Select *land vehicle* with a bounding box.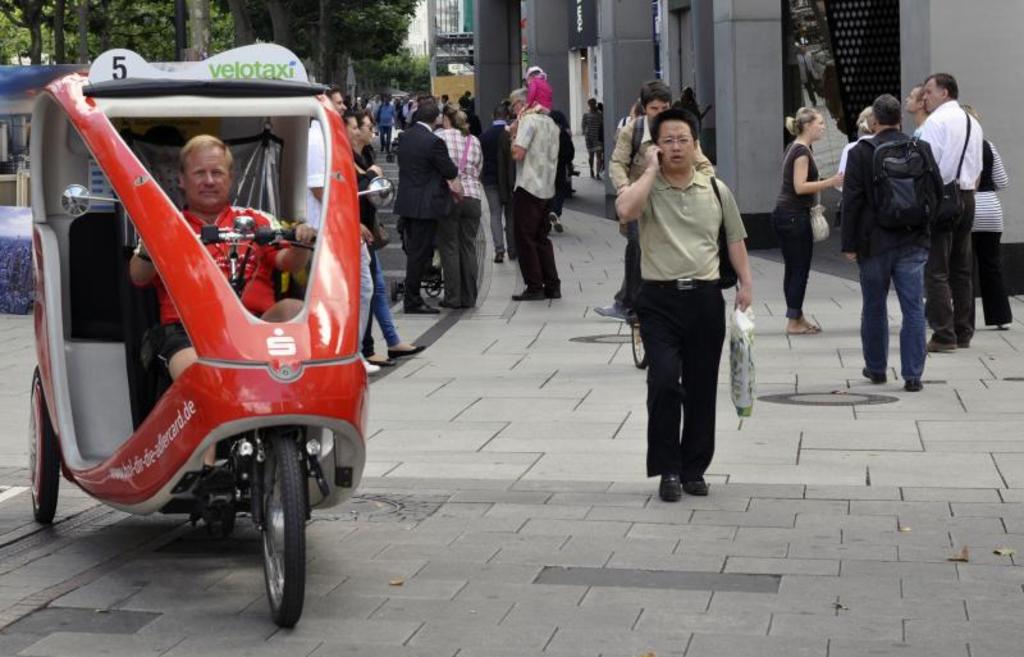
(left=22, top=49, right=394, bottom=602).
